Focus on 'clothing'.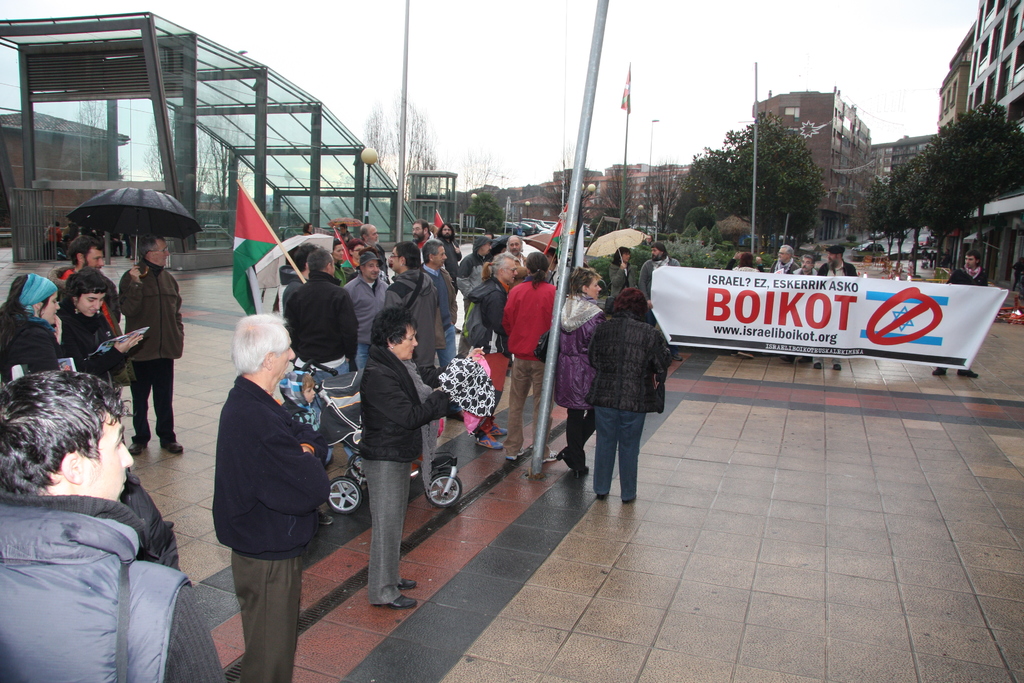
Focused at 203,360,314,682.
